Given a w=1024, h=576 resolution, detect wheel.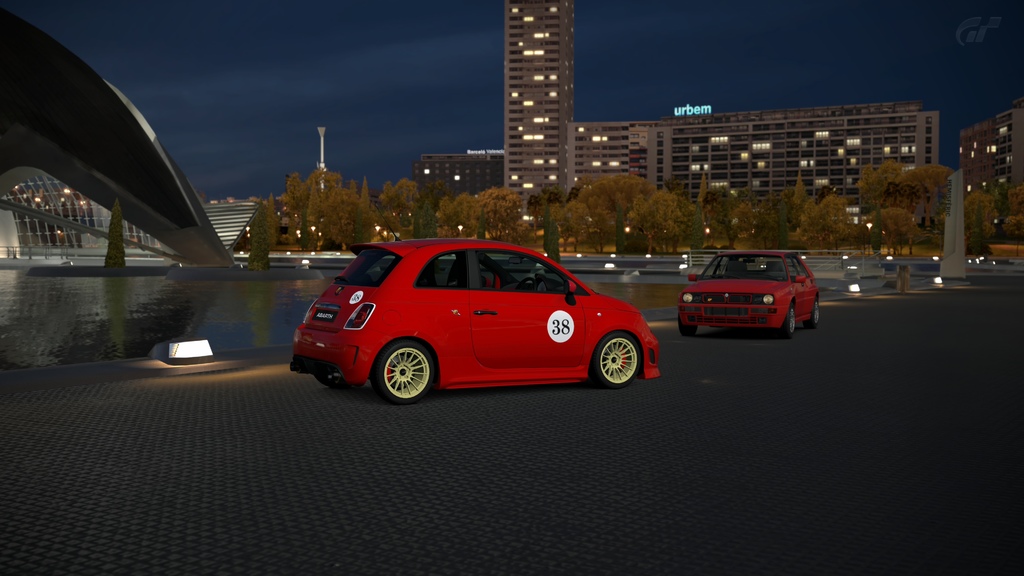
x1=802, y1=296, x2=820, y2=331.
